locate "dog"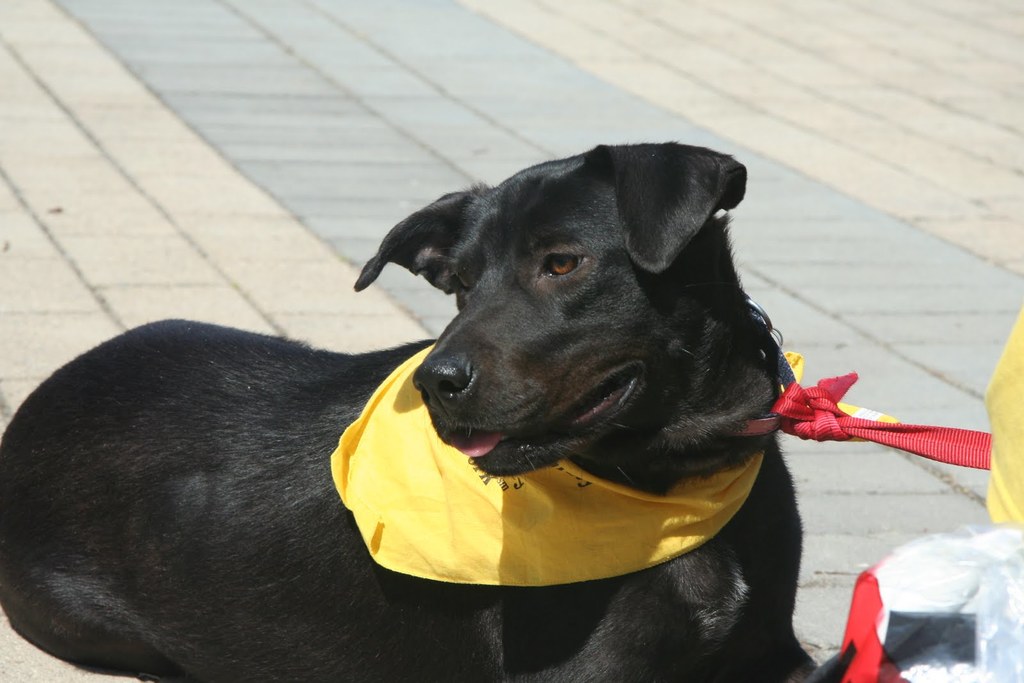
region(0, 136, 856, 682)
